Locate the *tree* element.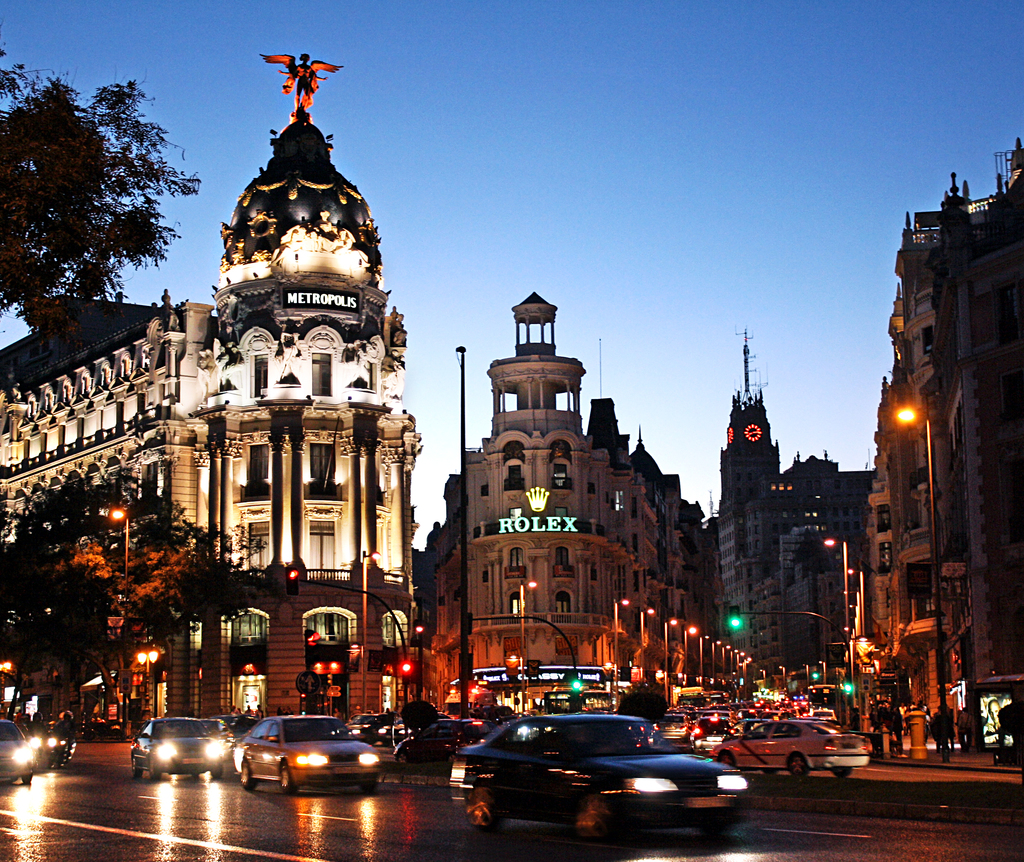
Element bbox: [x1=0, y1=51, x2=206, y2=351].
